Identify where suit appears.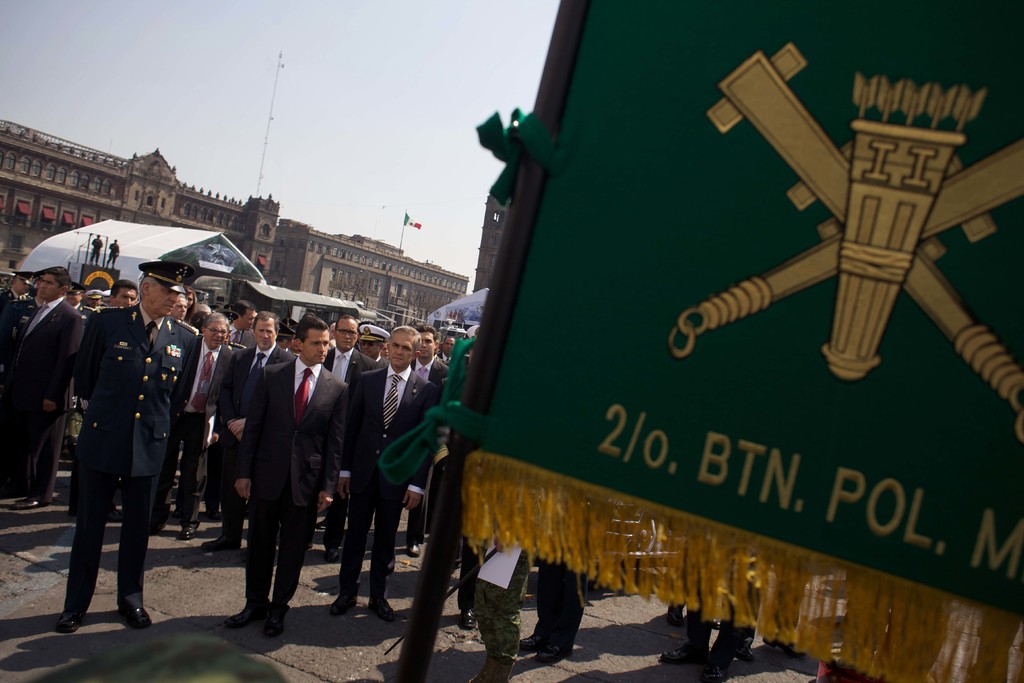
Appears at 75, 302, 89, 314.
